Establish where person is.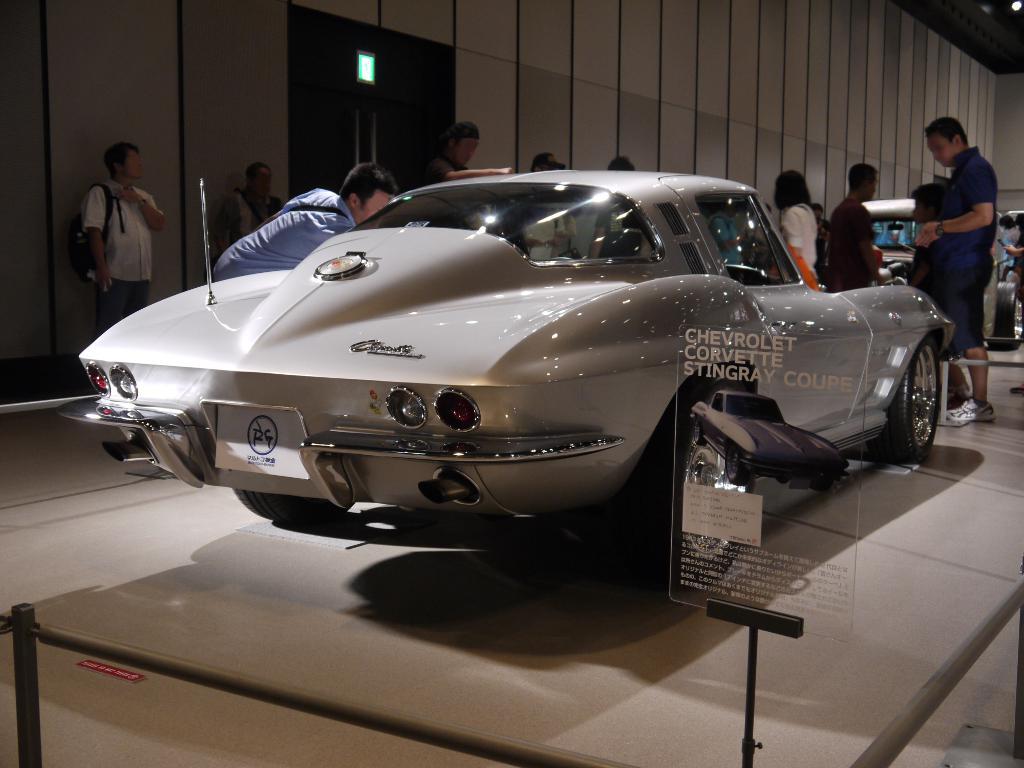
Established at (x1=531, y1=145, x2=581, y2=262).
